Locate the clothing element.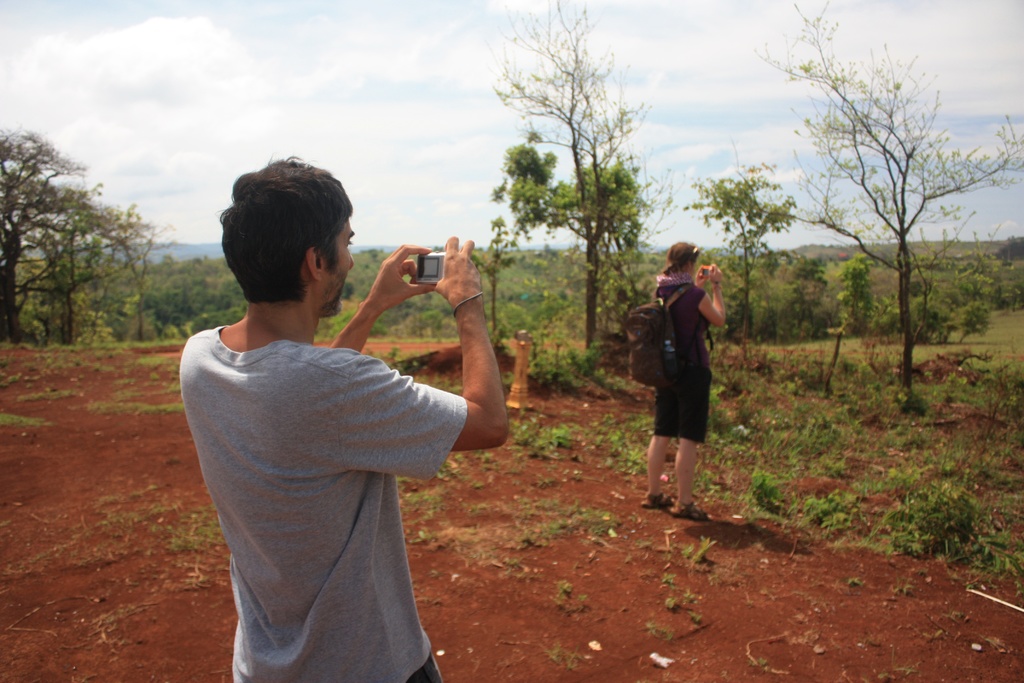
Element bbox: [x1=655, y1=265, x2=712, y2=445].
